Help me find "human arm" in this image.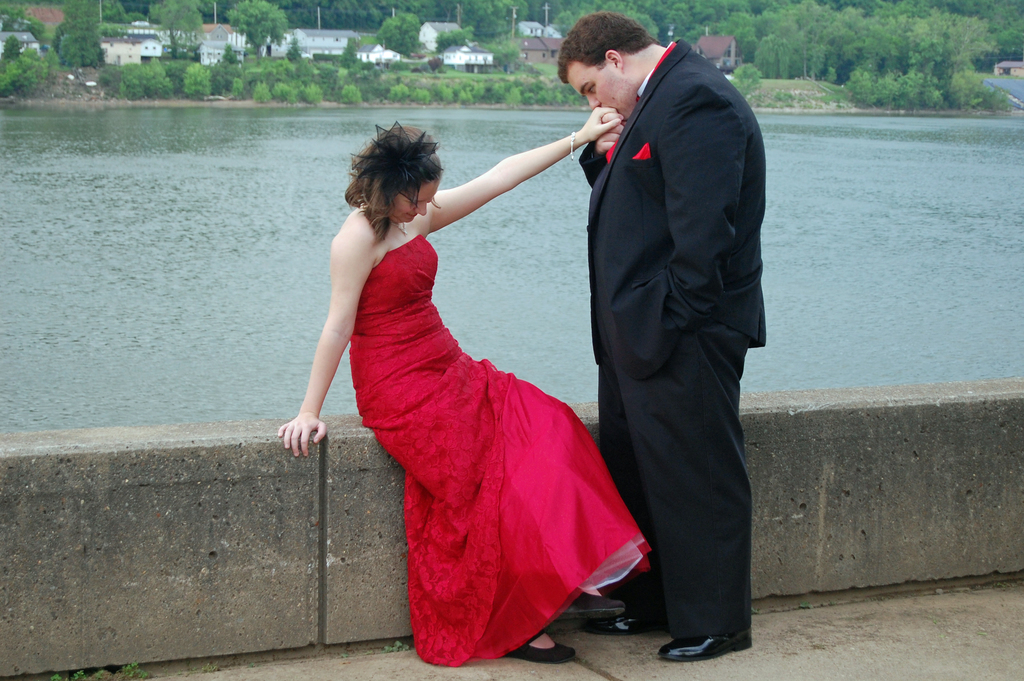
Found it: bbox=(274, 202, 391, 459).
